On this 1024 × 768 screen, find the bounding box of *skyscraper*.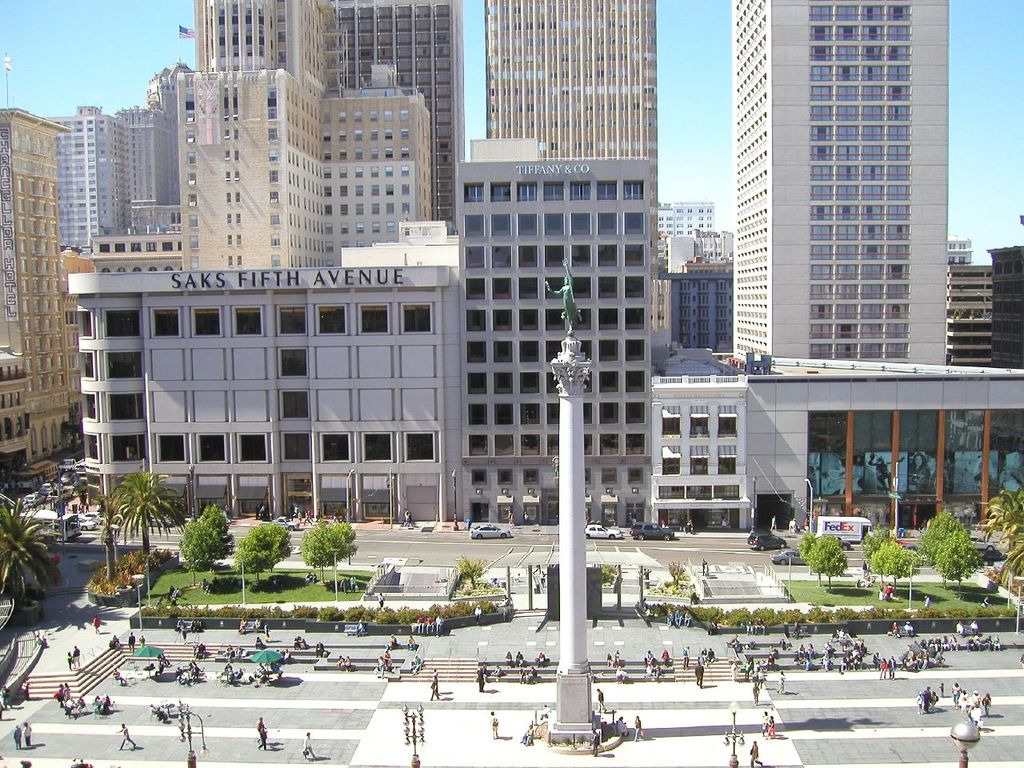
Bounding box: bbox=[312, 0, 467, 226].
